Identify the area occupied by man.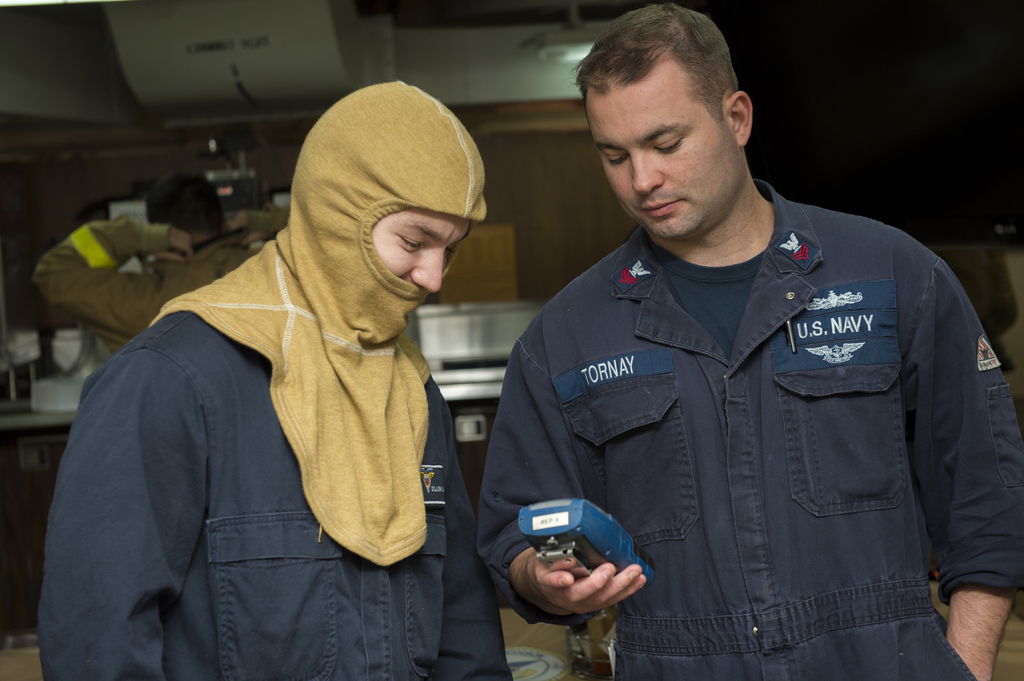
Area: {"x1": 44, "y1": 77, "x2": 504, "y2": 680}.
